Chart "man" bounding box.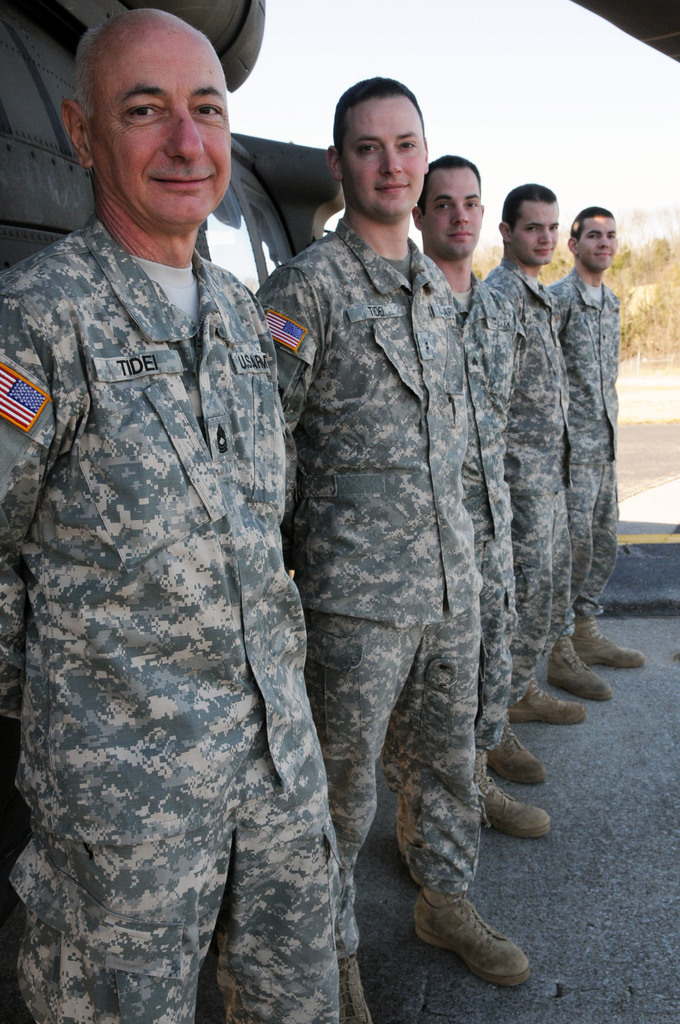
Charted: x1=483, y1=184, x2=609, y2=721.
